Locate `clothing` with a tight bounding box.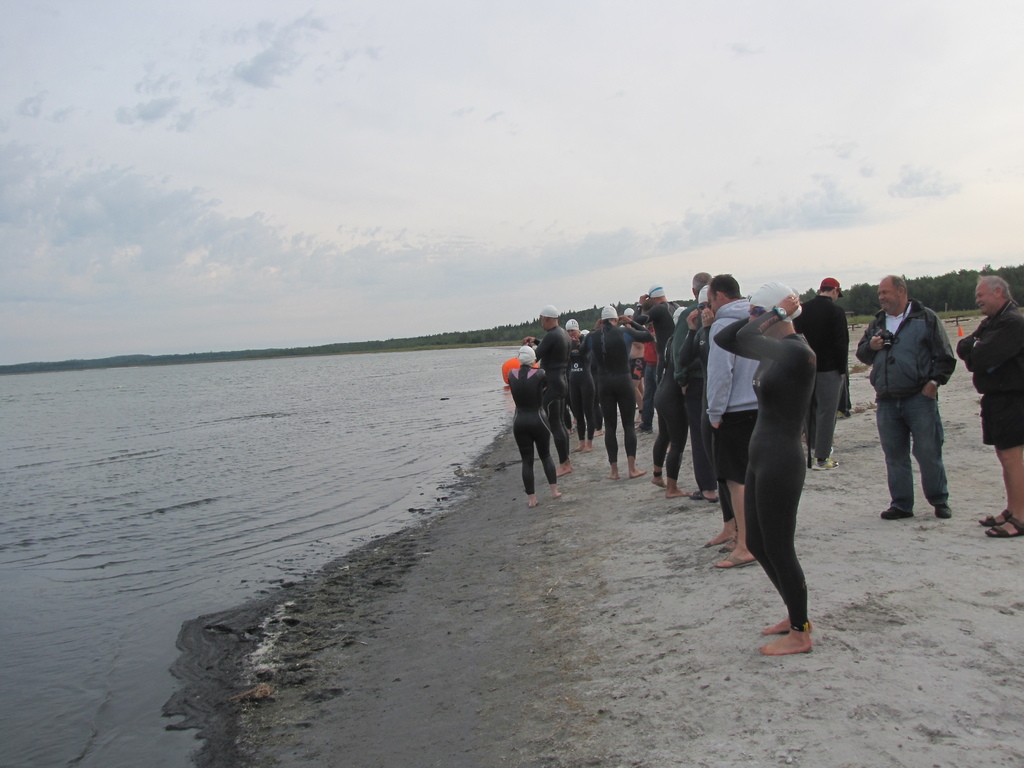
<box>564,335,595,445</box>.
